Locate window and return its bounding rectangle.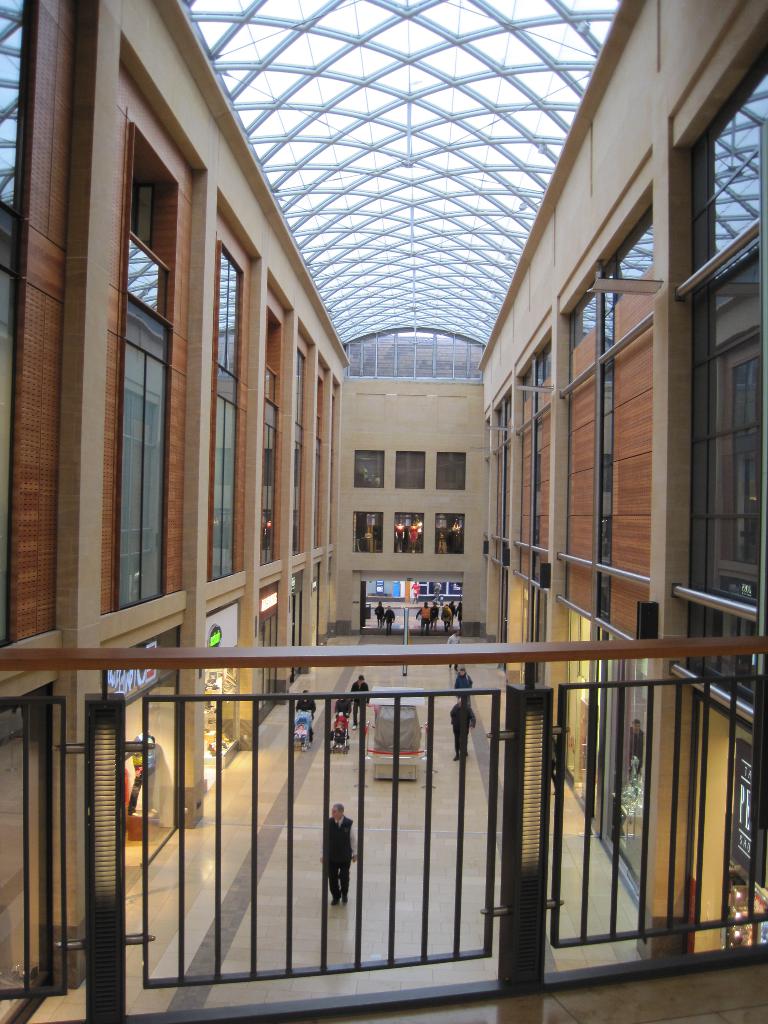
bbox(298, 355, 307, 421).
